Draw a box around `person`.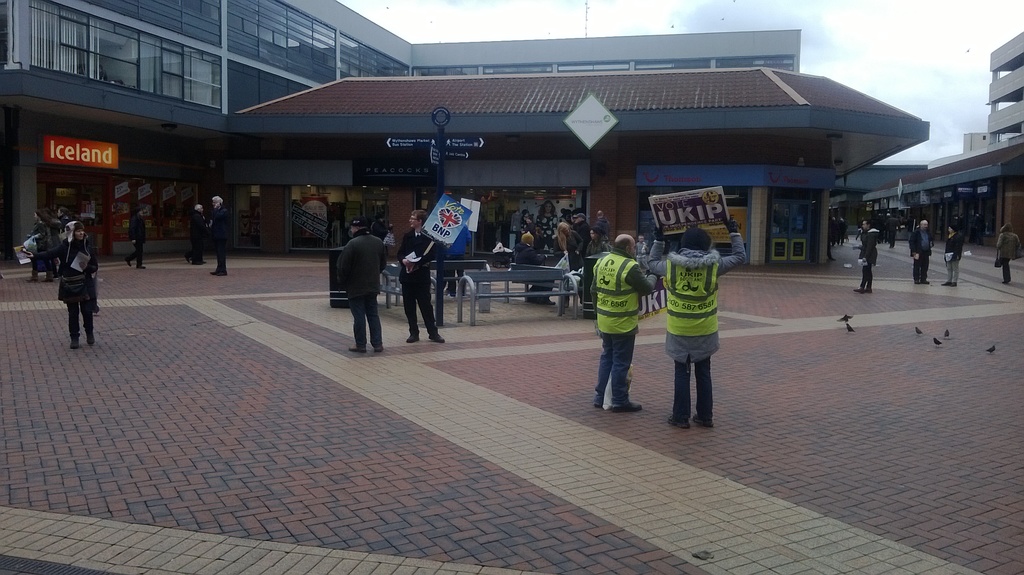
box(590, 211, 654, 416).
